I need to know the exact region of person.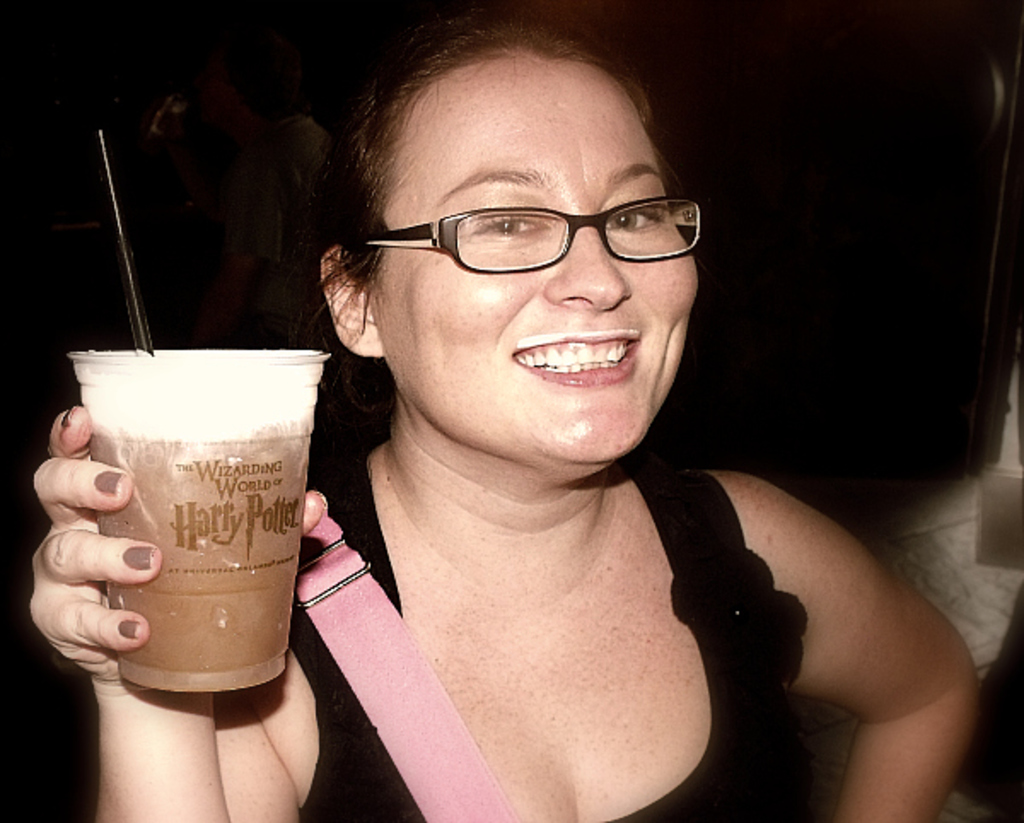
Region: (left=186, top=27, right=925, bottom=794).
